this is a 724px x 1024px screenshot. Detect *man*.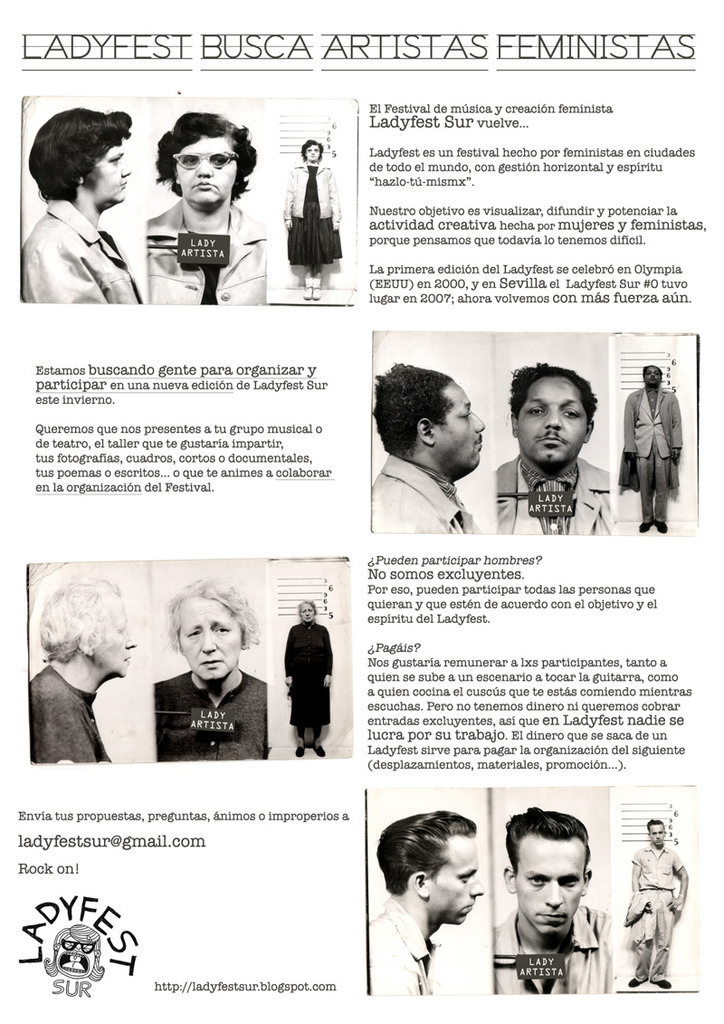
378/801/490/996.
